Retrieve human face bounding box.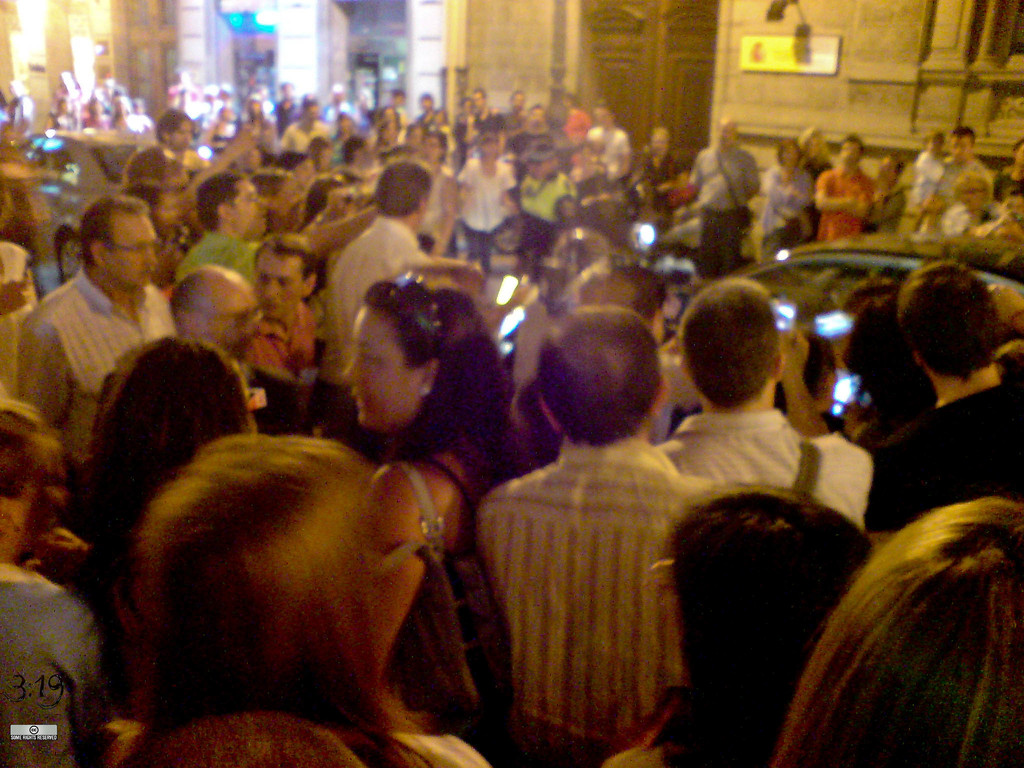
Bounding box: detection(957, 179, 985, 201).
